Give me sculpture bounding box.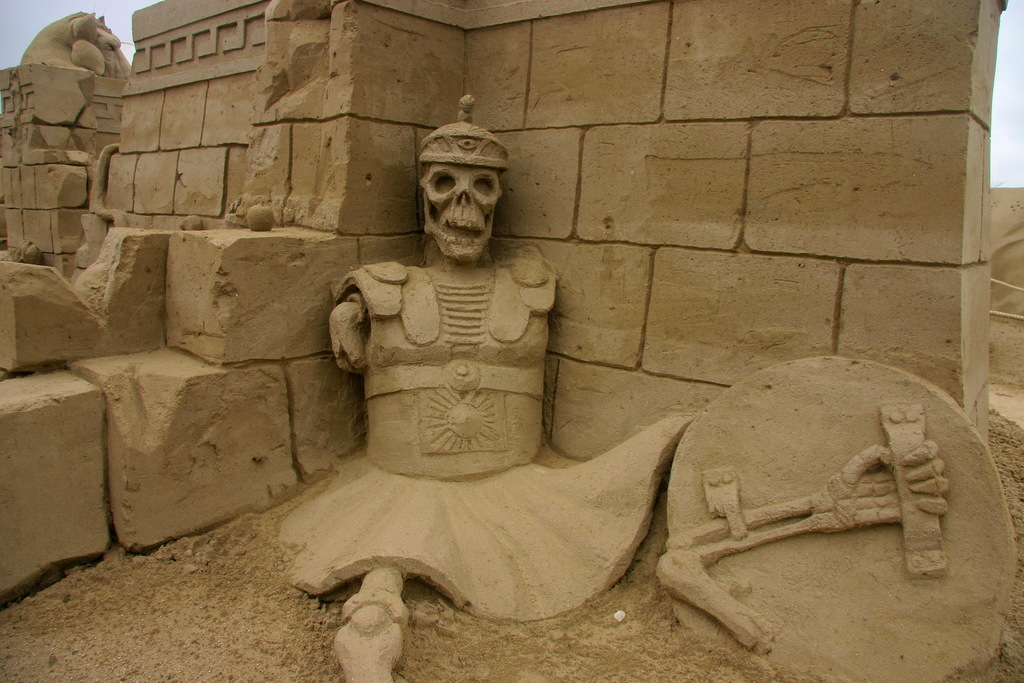
bbox=[279, 93, 1020, 682].
